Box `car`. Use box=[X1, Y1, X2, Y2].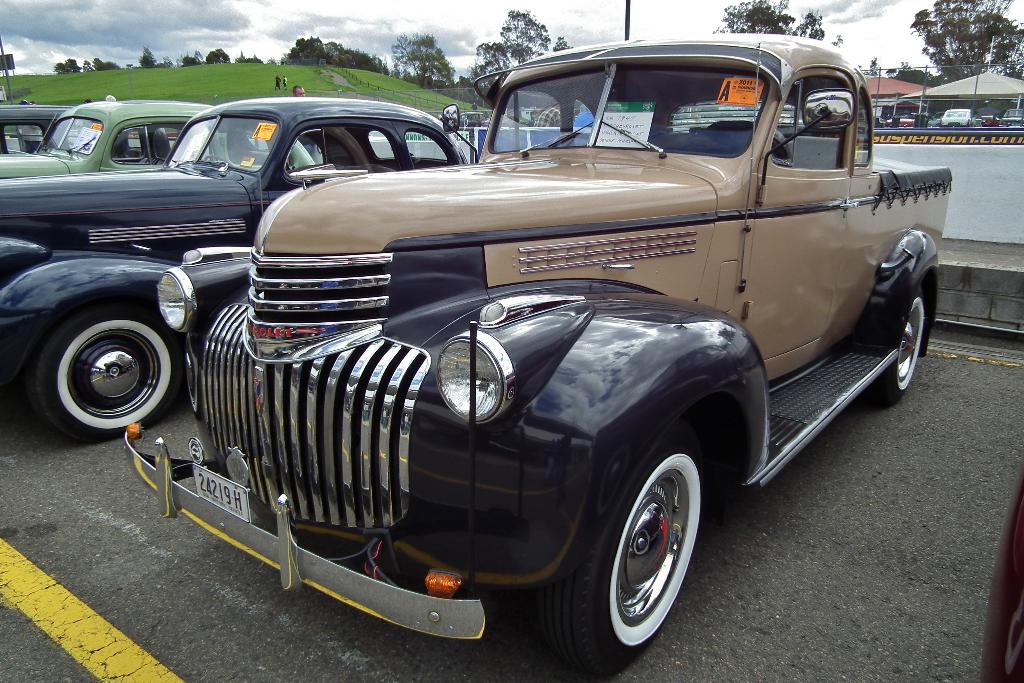
box=[998, 108, 1023, 131].
